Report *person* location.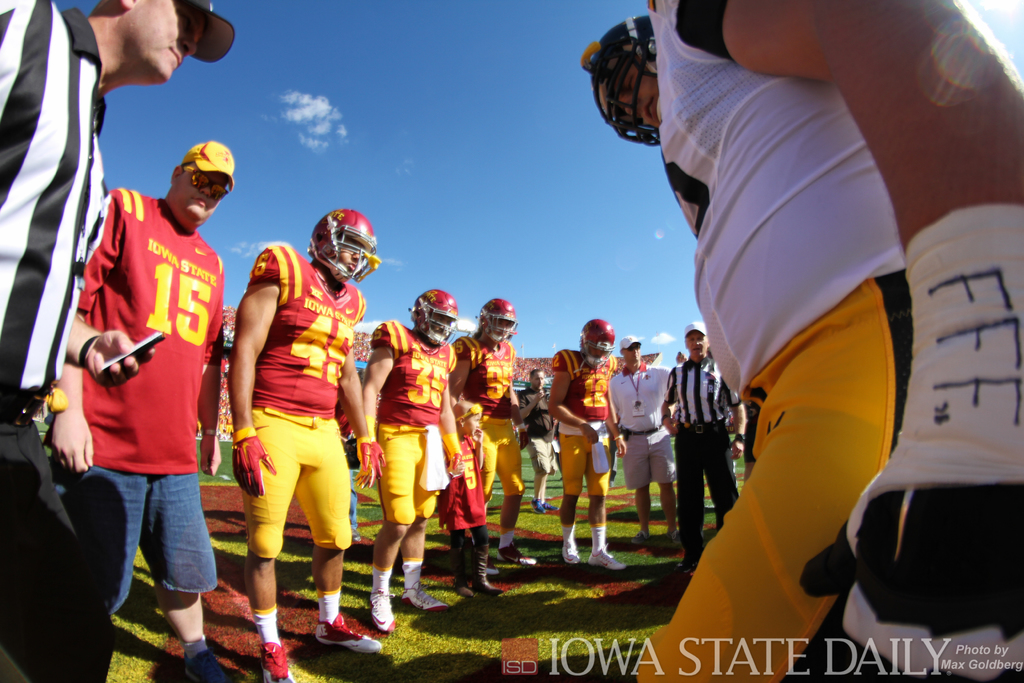
Report: (x1=511, y1=362, x2=564, y2=520).
